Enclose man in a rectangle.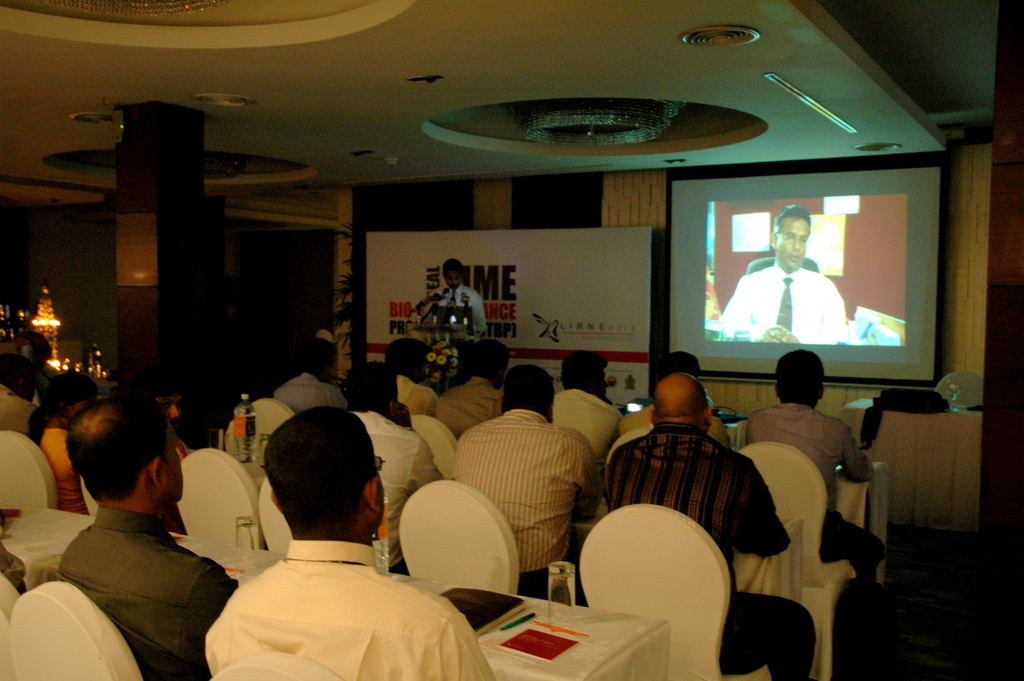
(left=342, top=360, right=442, bottom=575).
